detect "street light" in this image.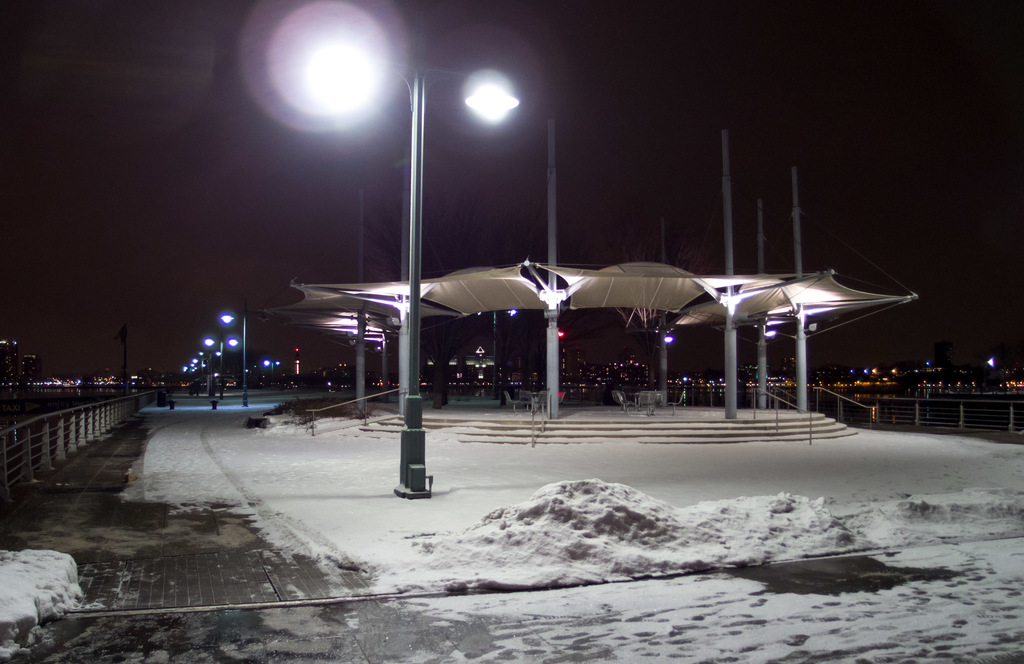
Detection: 263:359:284:377.
